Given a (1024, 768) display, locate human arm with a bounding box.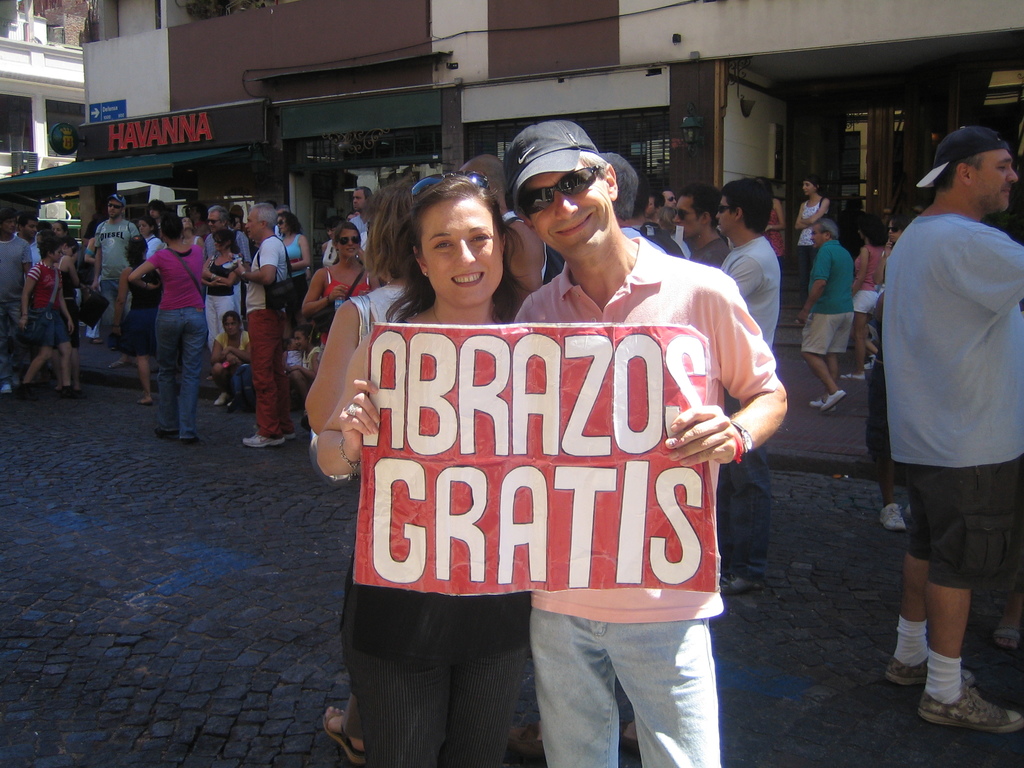
Located: 948,223,1023,314.
